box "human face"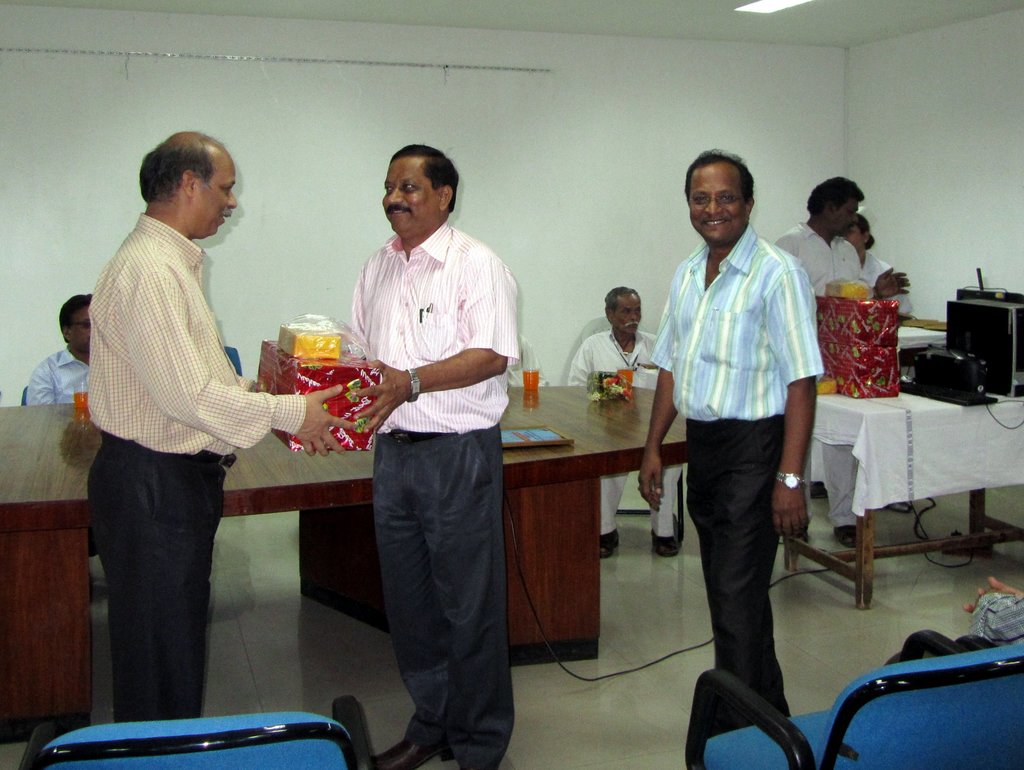
x1=74 y1=303 x2=93 y2=360
